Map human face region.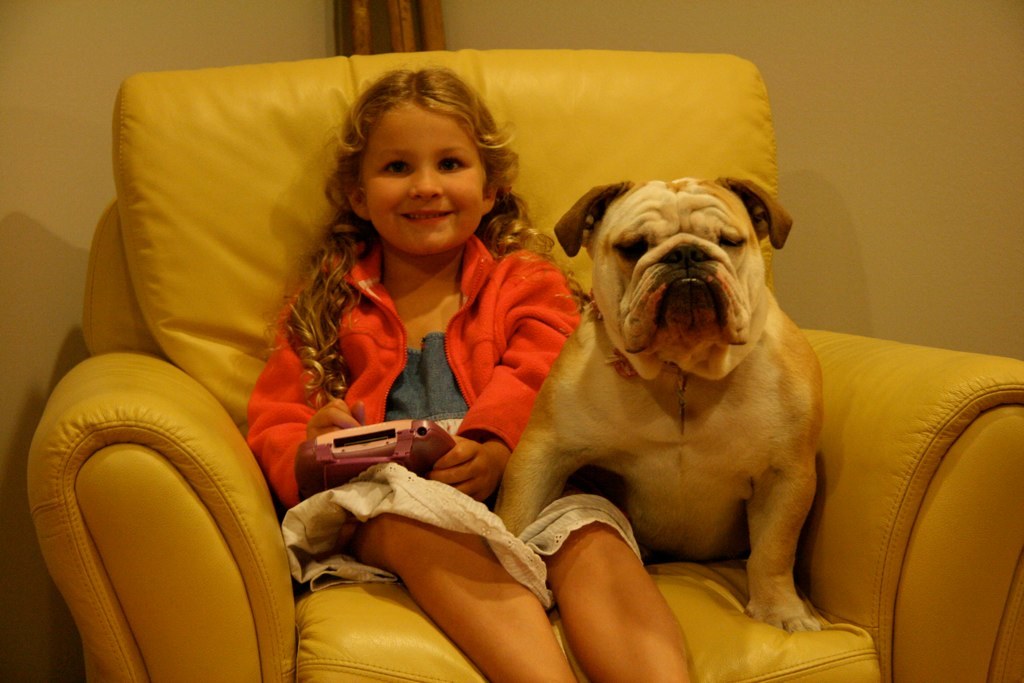
Mapped to BBox(363, 99, 487, 255).
